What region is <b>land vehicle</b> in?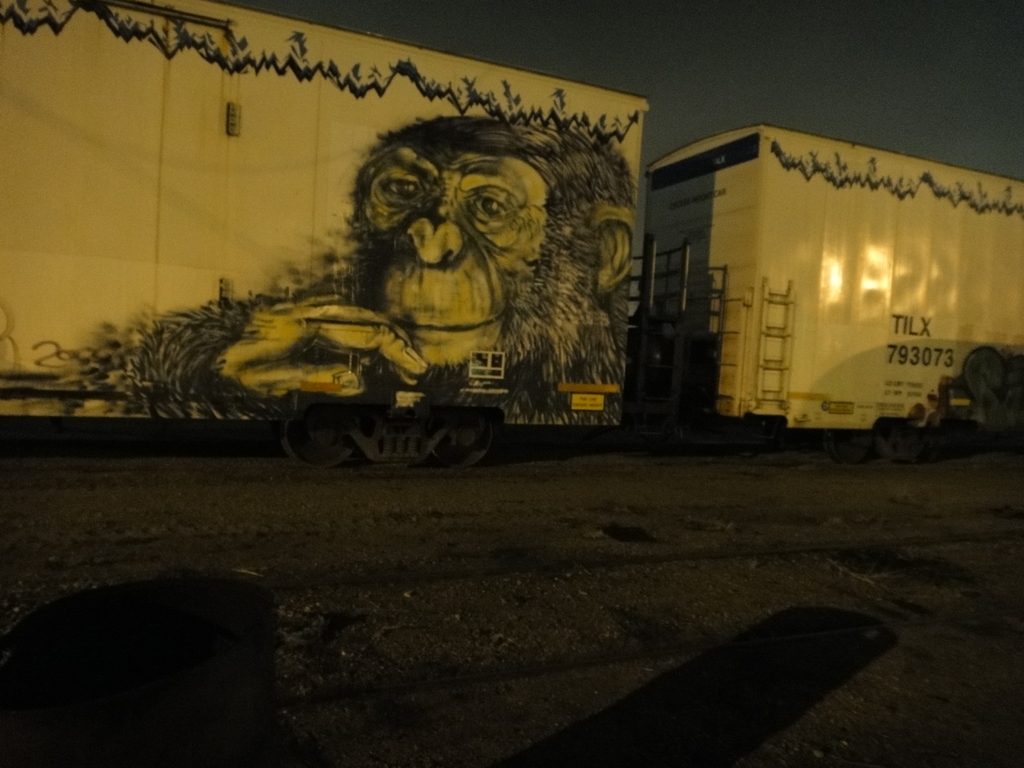
{"left": 0, "top": 0, "right": 1023, "bottom": 449}.
